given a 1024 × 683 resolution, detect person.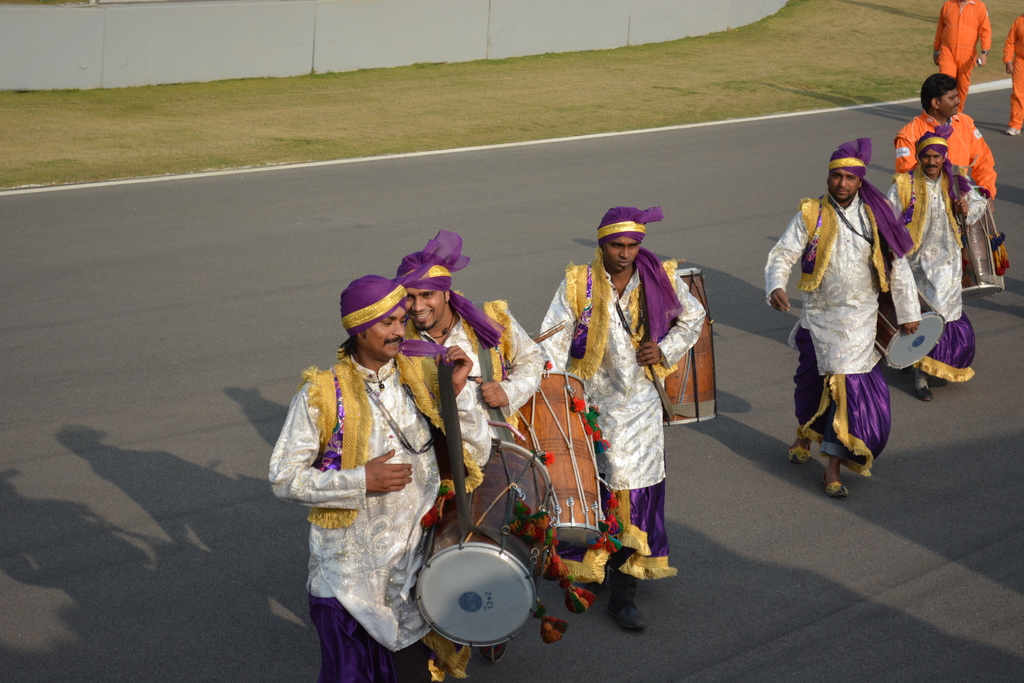
box(268, 258, 474, 682).
